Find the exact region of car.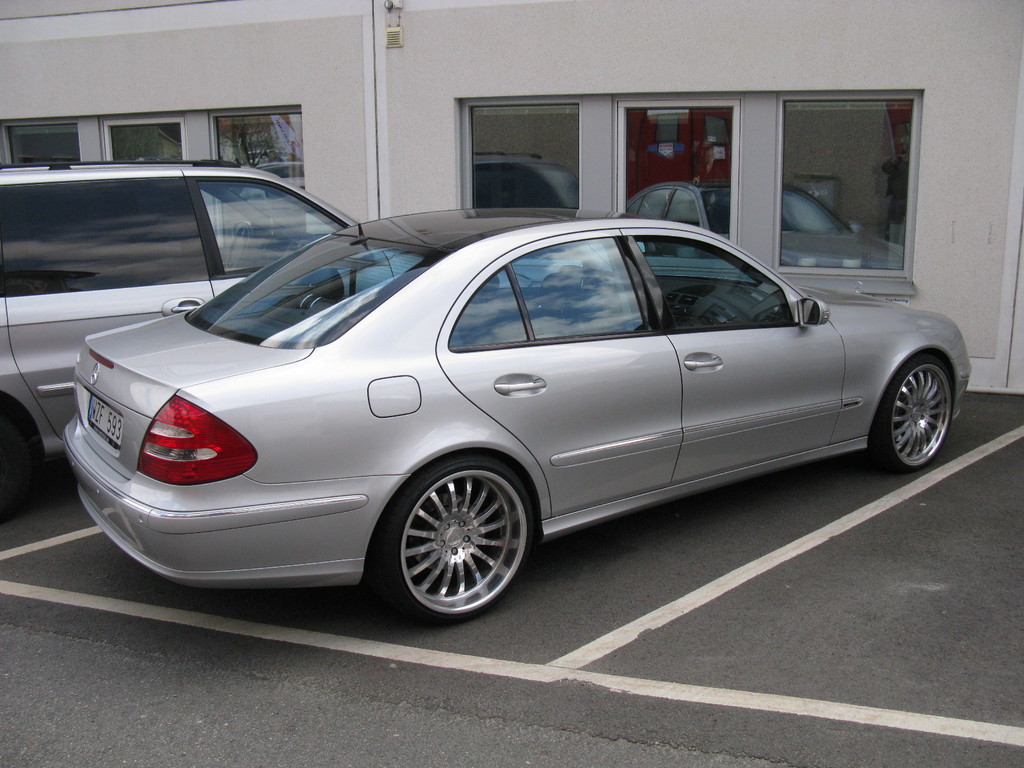
Exact region: [0,166,355,523].
